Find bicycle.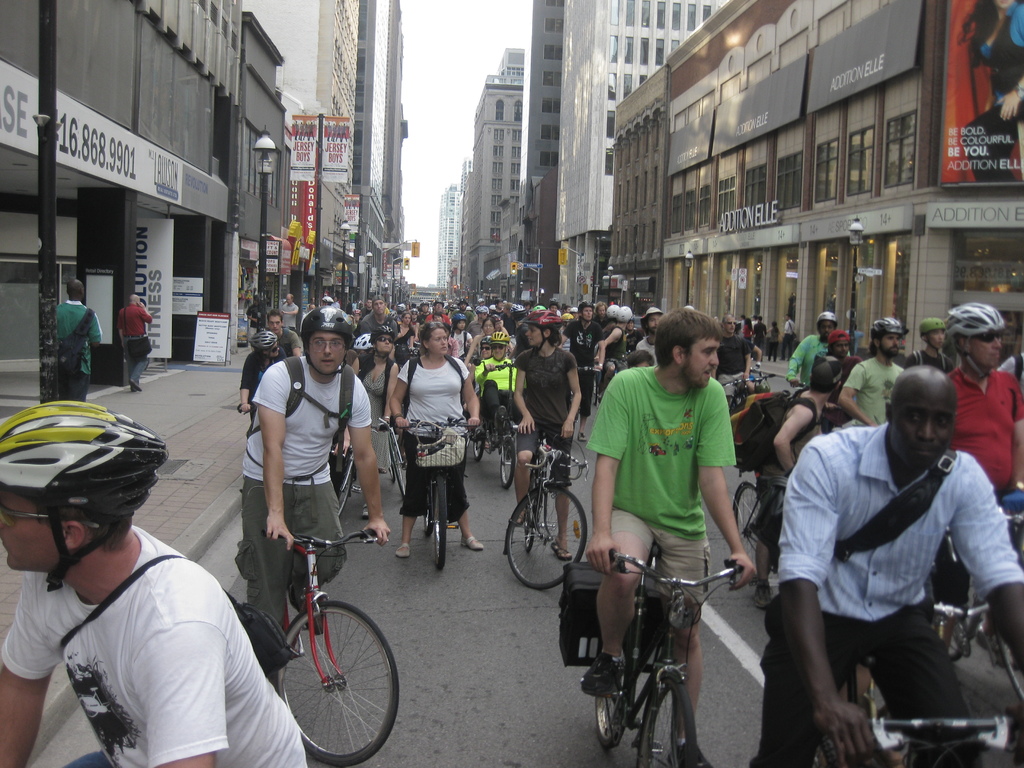
bbox=(570, 534, 727, 765).
